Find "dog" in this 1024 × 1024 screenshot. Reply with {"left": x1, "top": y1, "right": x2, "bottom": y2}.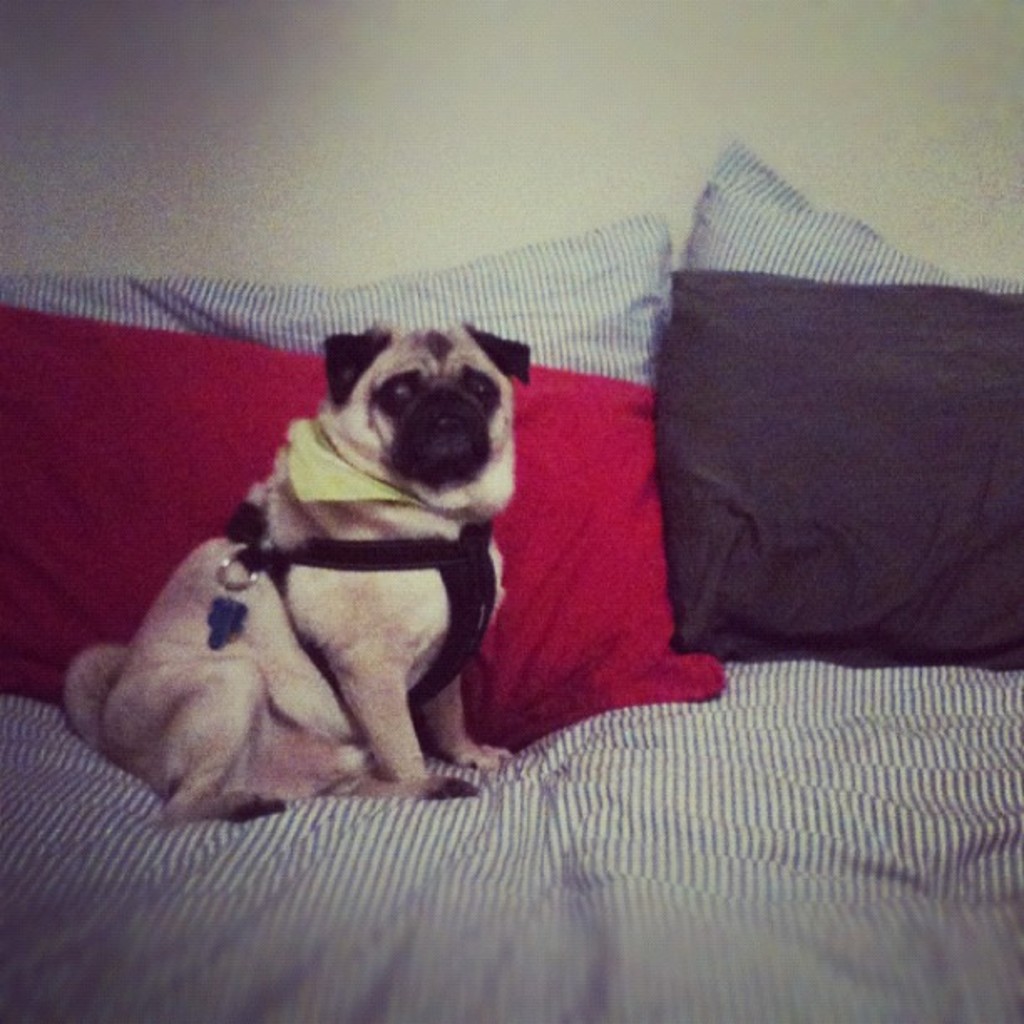
{"left": 59, "top": 320, "right": 534, "bottom": 828}.
